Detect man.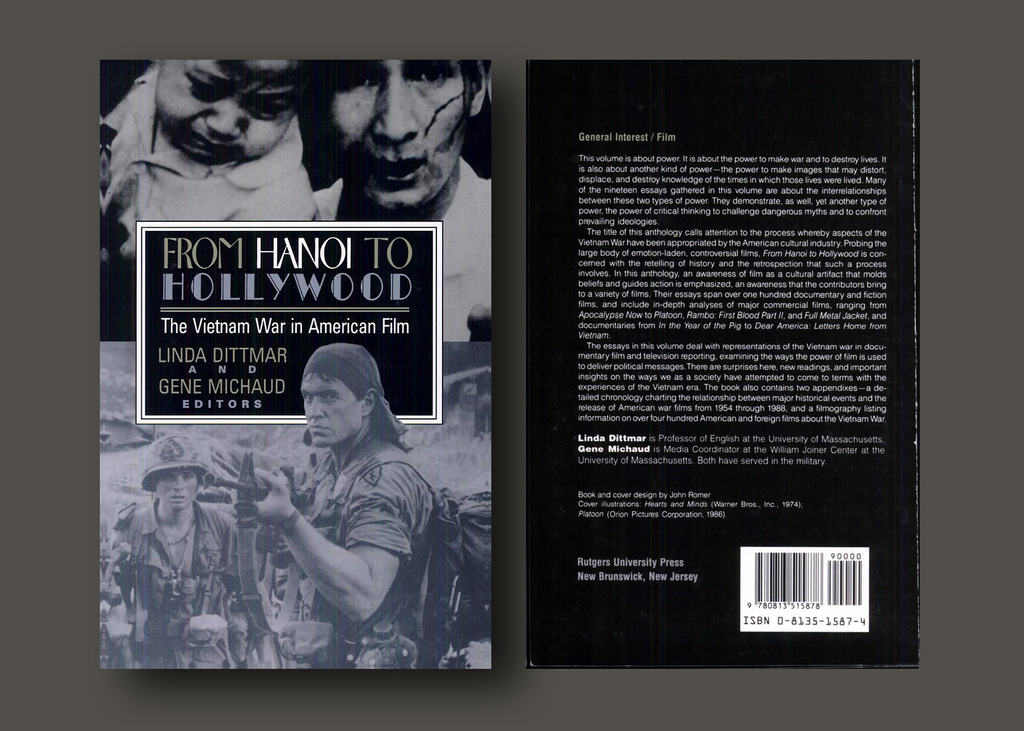
Detected at select_region(96, 430, 285, 669).
